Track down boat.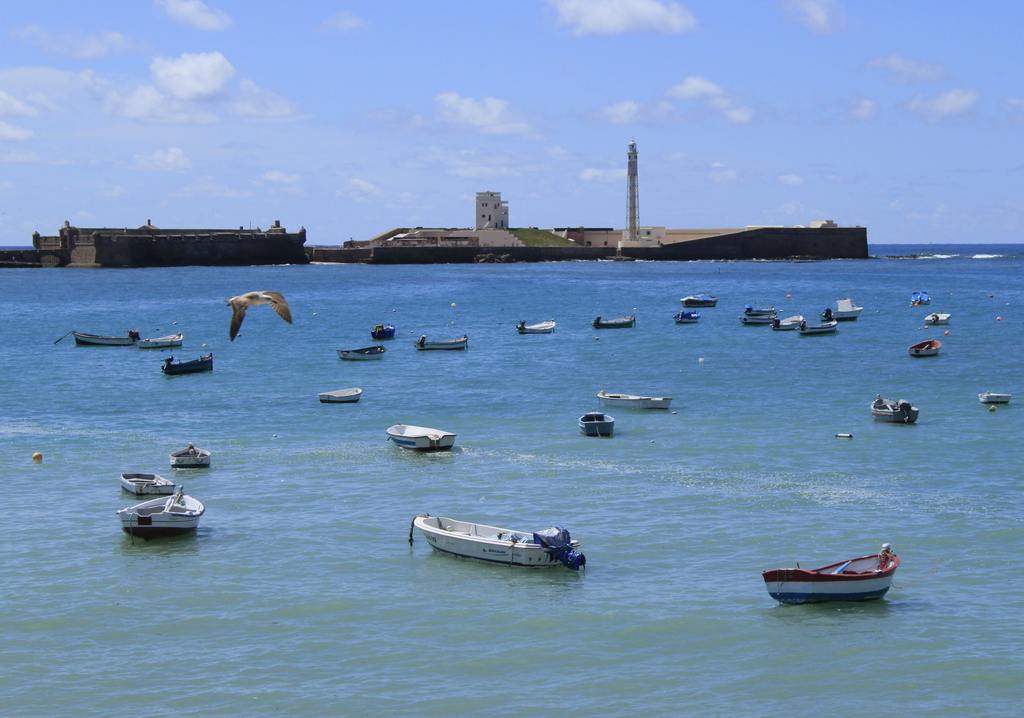
Tracked to x1=905, y1=337, x2=943, y2=357.
